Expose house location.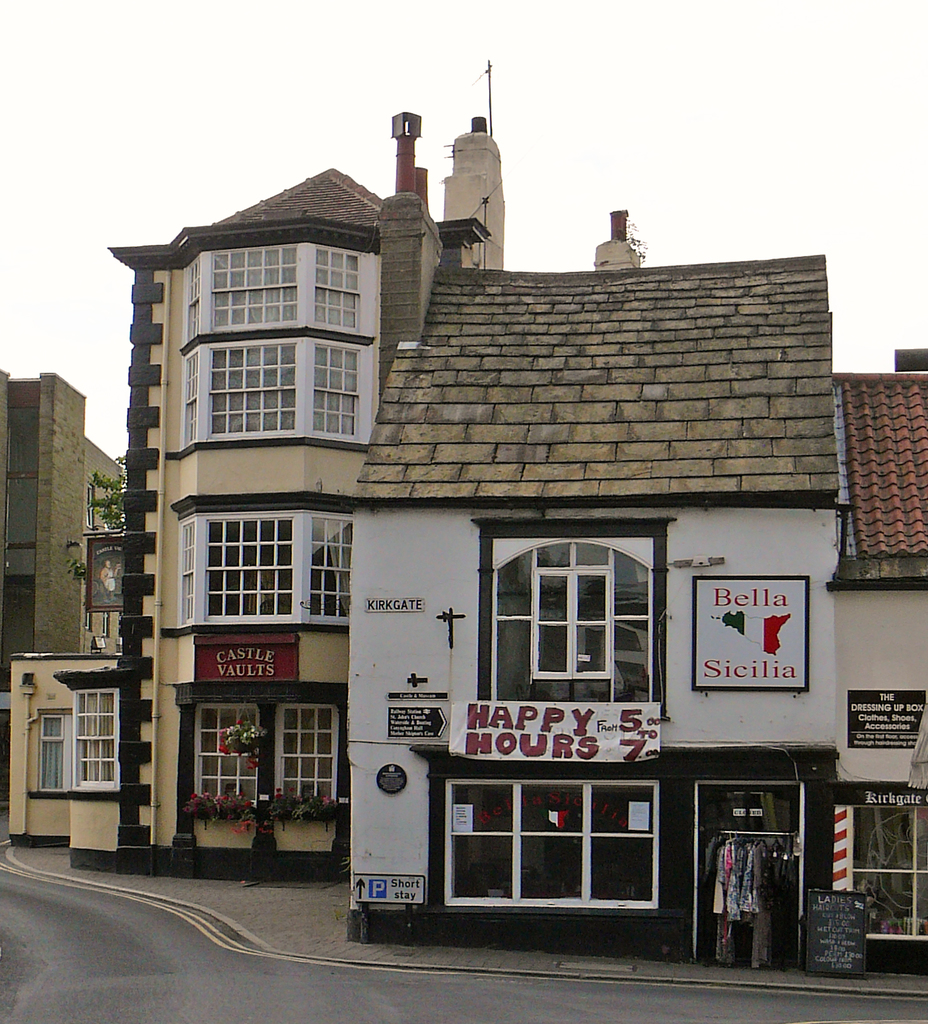
Exposed at x1=0, y1=99, x2=927, y2=979.
